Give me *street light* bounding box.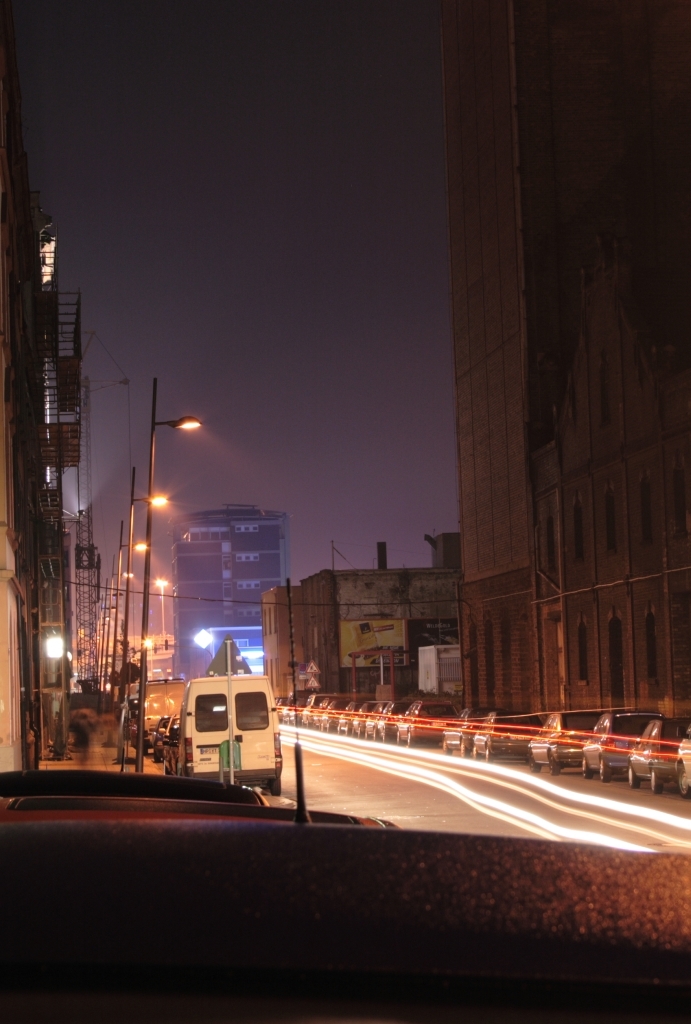
153, 573, 178, 641.
